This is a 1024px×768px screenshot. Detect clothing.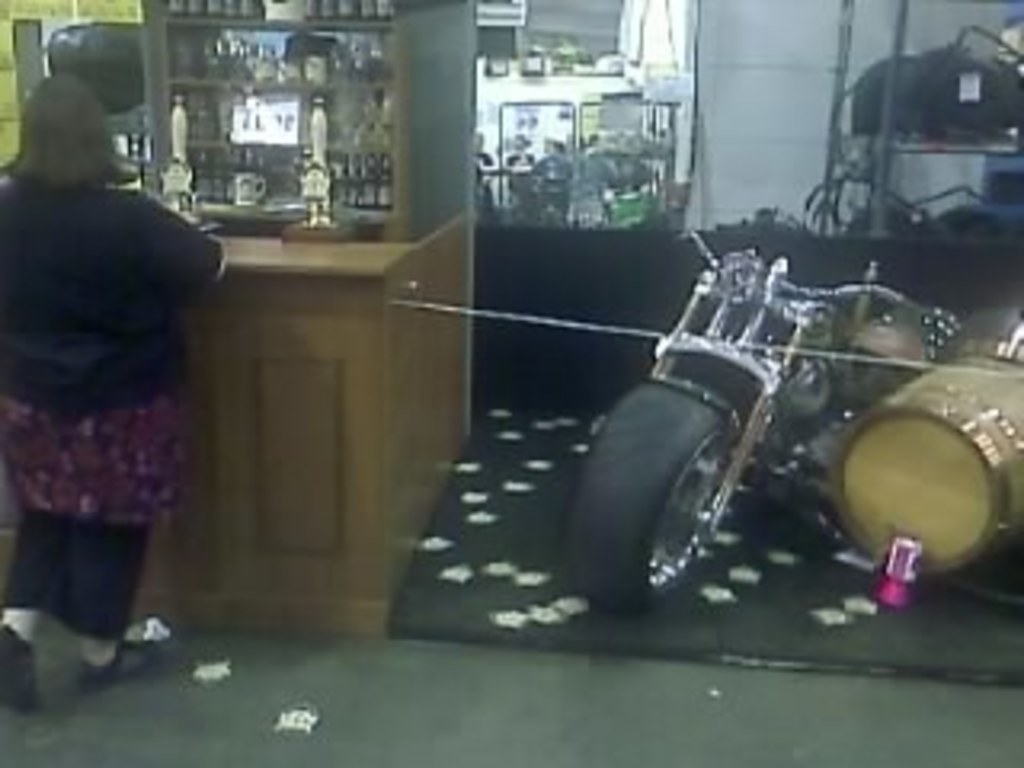
0,157,234,666.
